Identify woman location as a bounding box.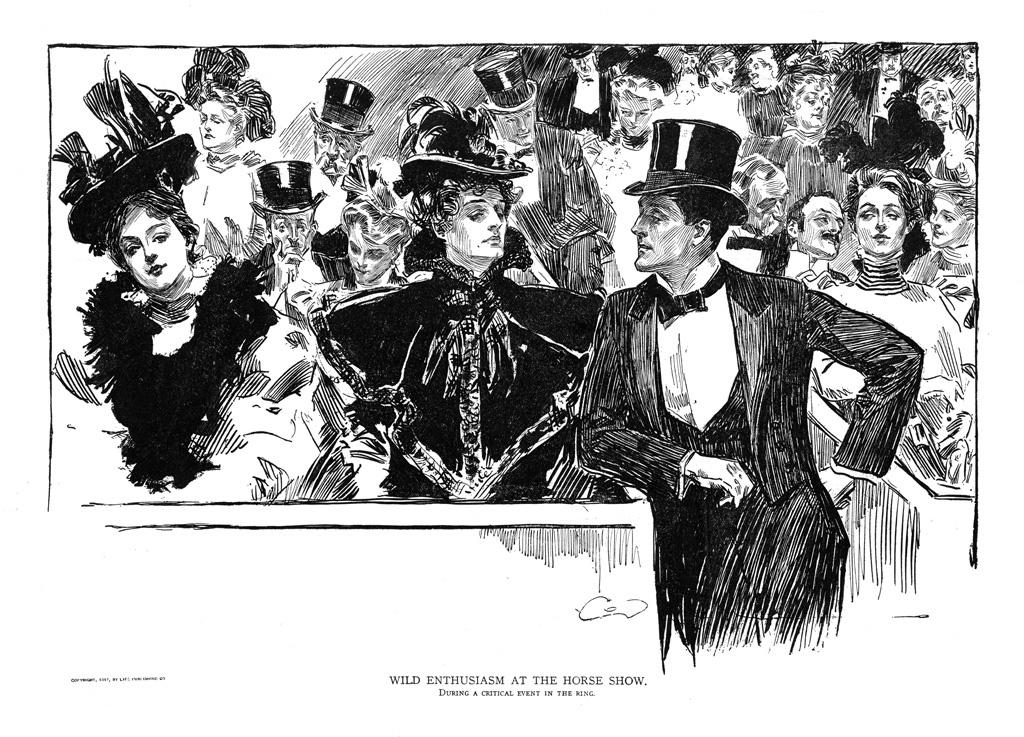
l=175, t=44, r=275, b=263.
